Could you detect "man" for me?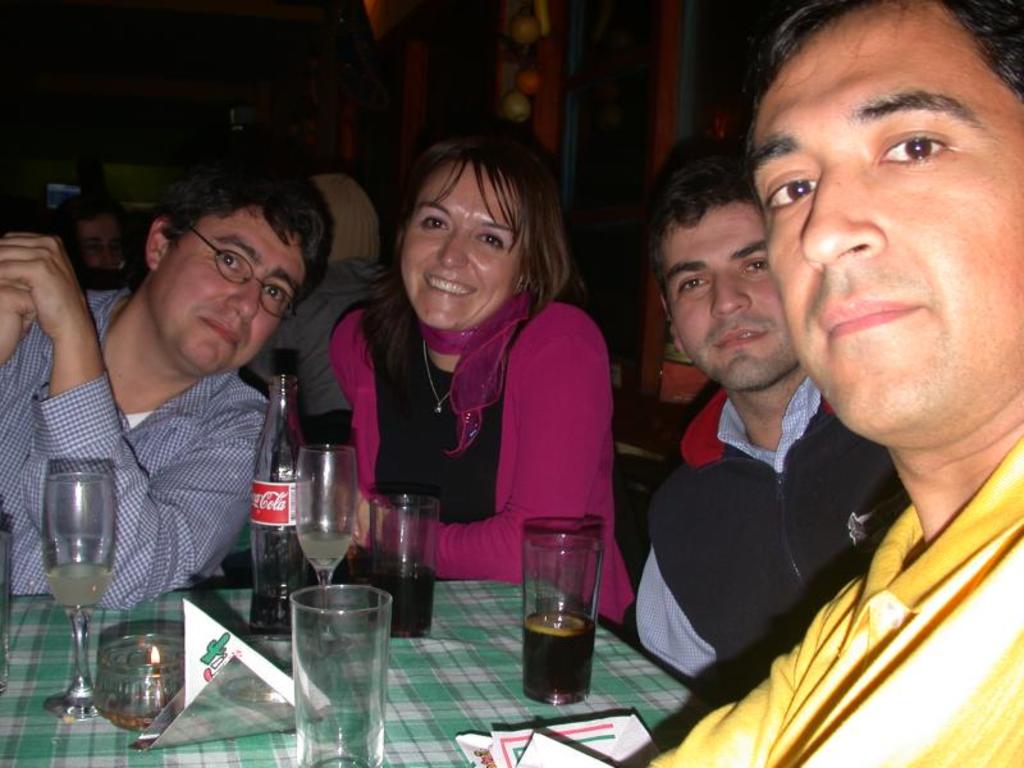
Detection result: (x1=0, y1=145, x2=340, y2=612).
